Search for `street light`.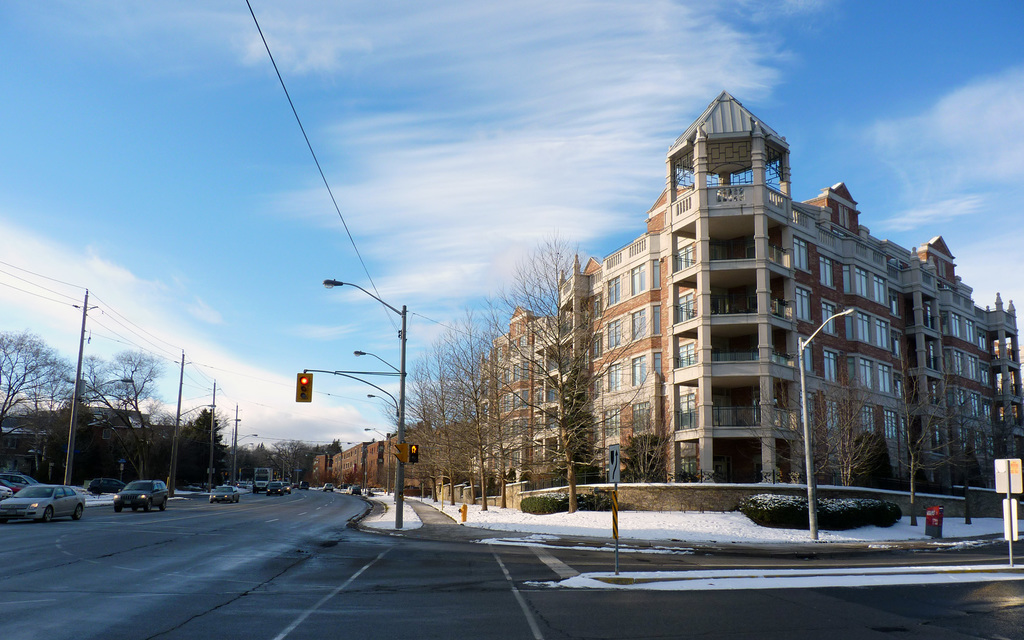
Found at 65:374:133:490.
